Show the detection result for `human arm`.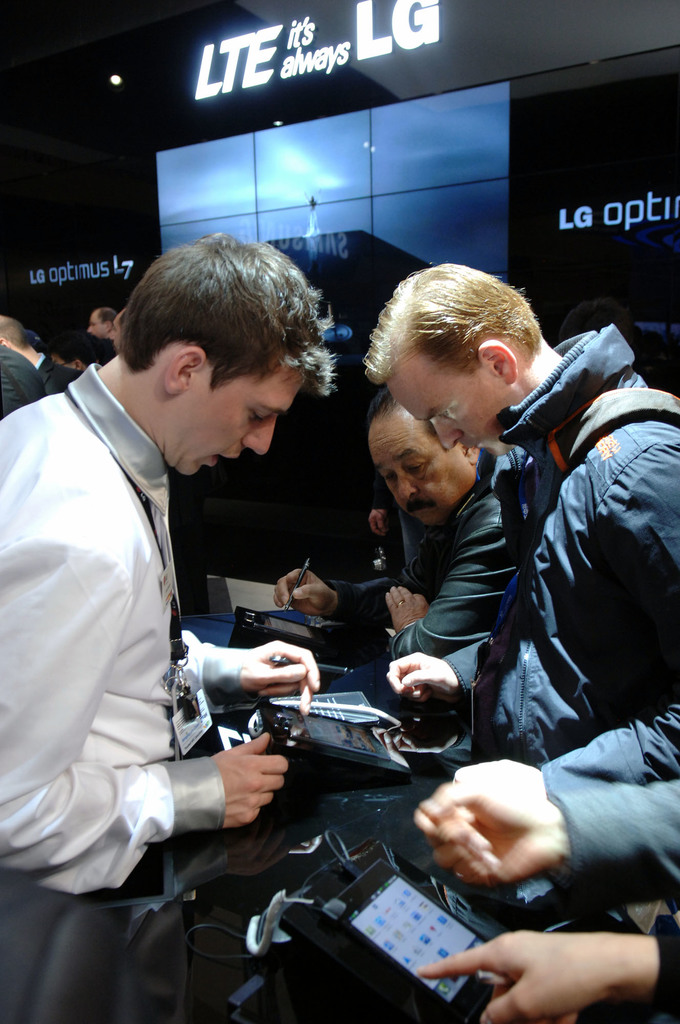
rect(190, 627, 325, 710).
